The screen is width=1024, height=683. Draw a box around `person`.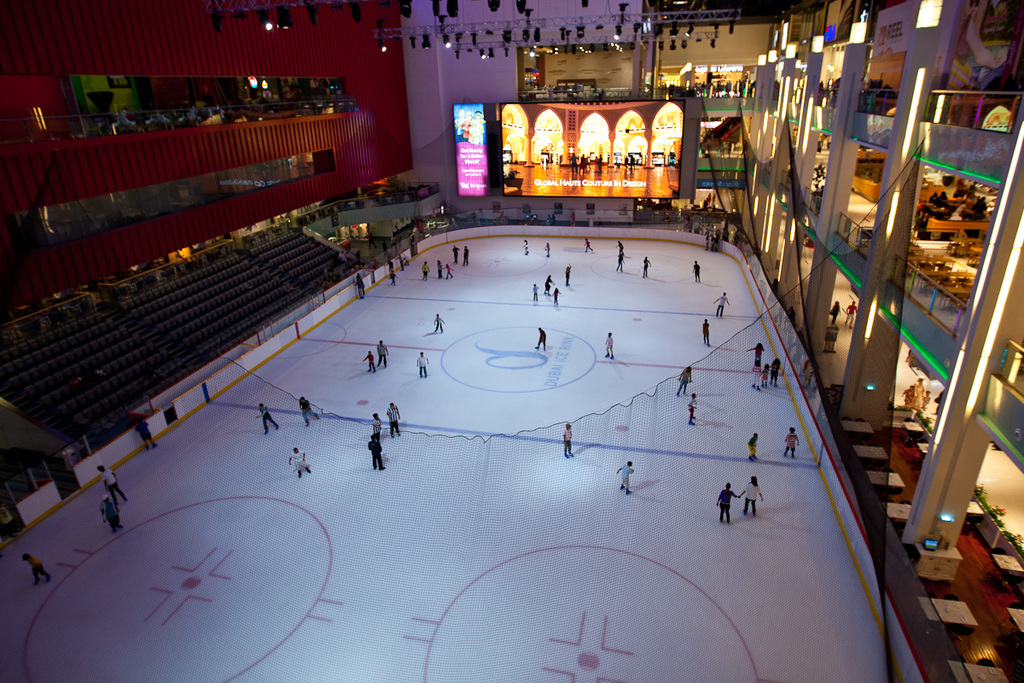
rect(703, 322, 708, 346).
